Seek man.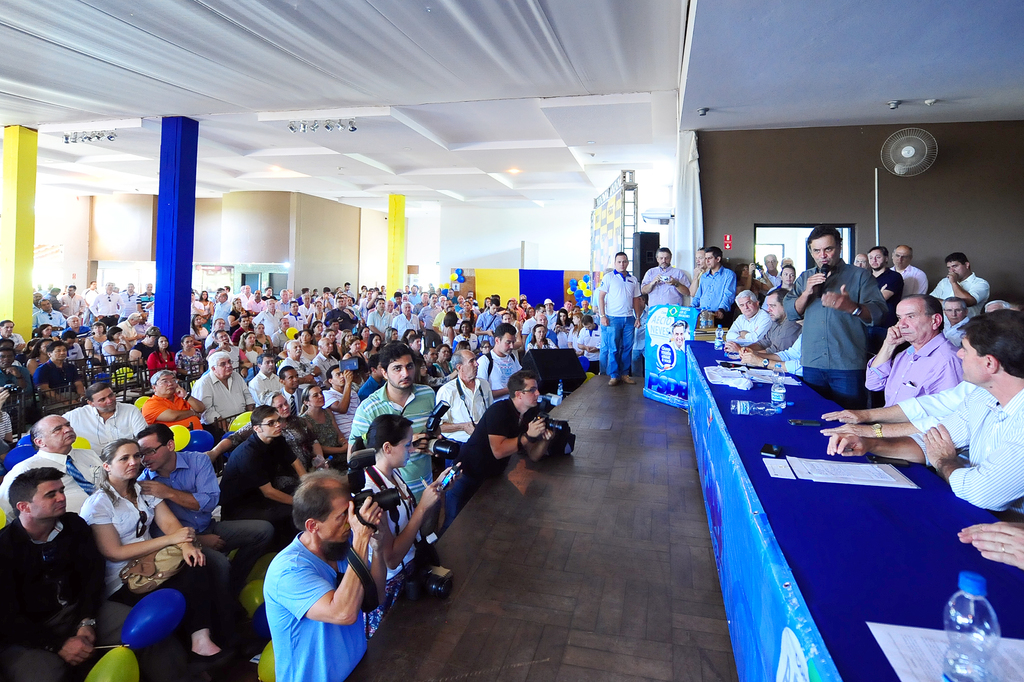
crop(245, 467, 396, 681).
